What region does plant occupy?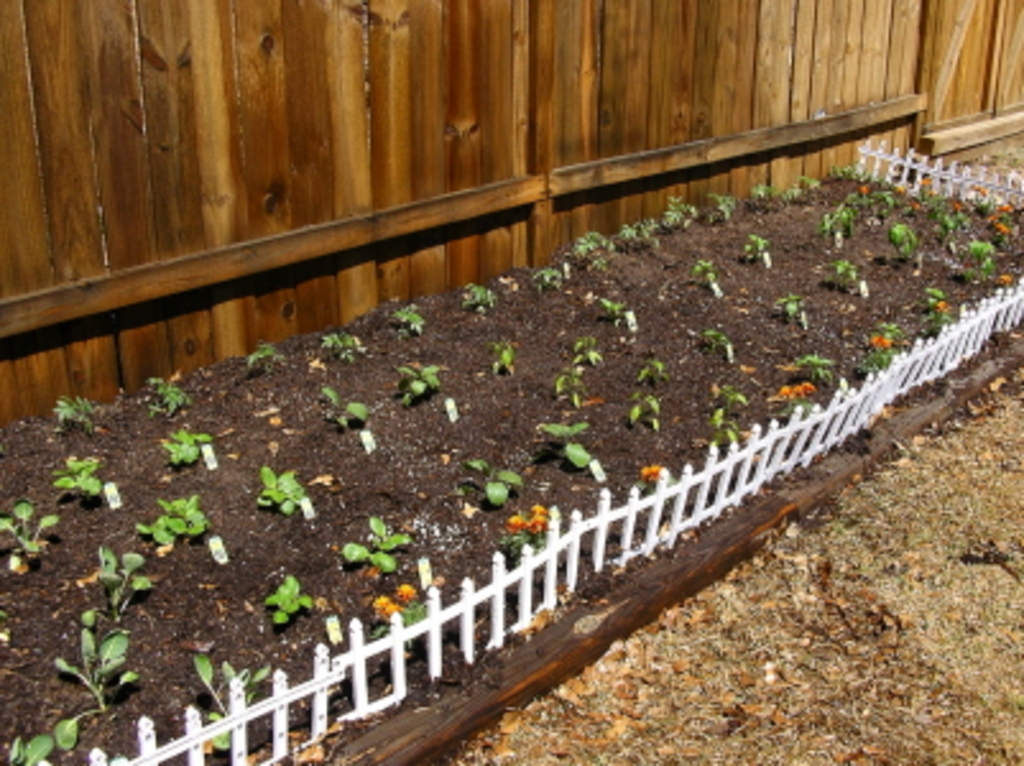
locate(636, 462, 666, 516).
